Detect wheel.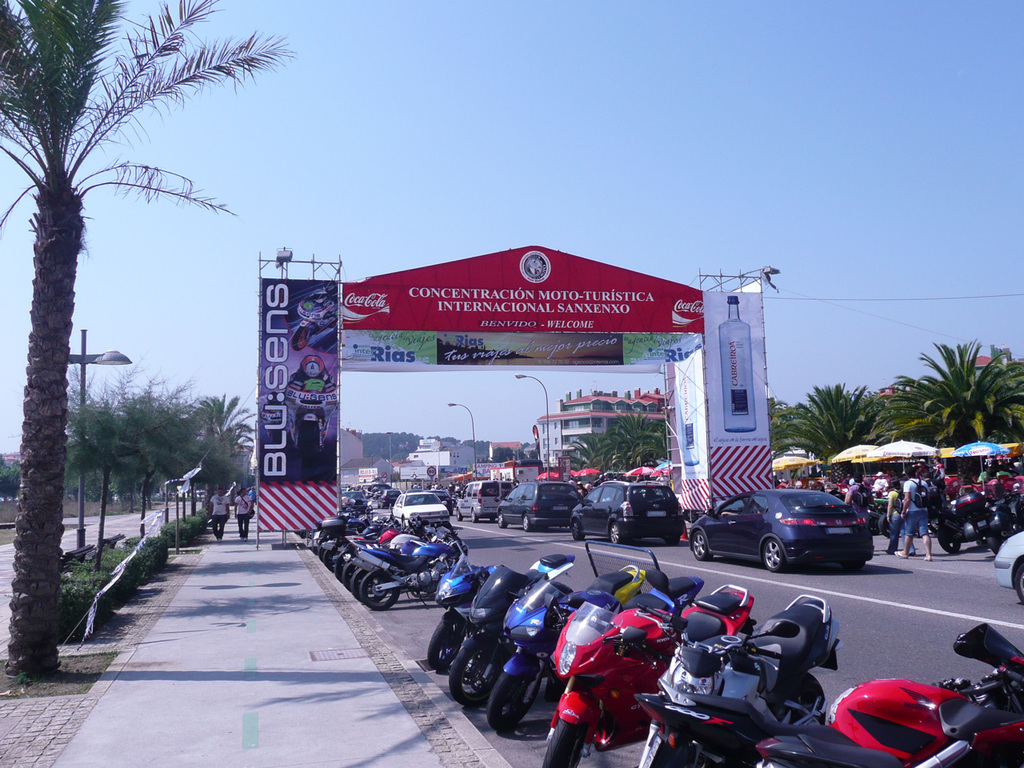
Detected at (472, 510, 478, 522).
